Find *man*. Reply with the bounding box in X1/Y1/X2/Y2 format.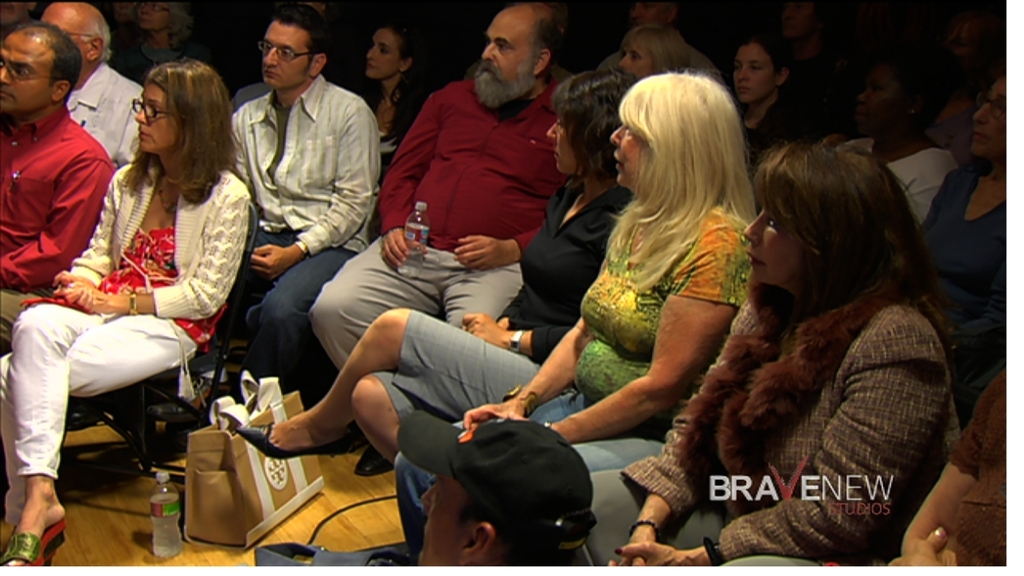
208/18/386/341.
